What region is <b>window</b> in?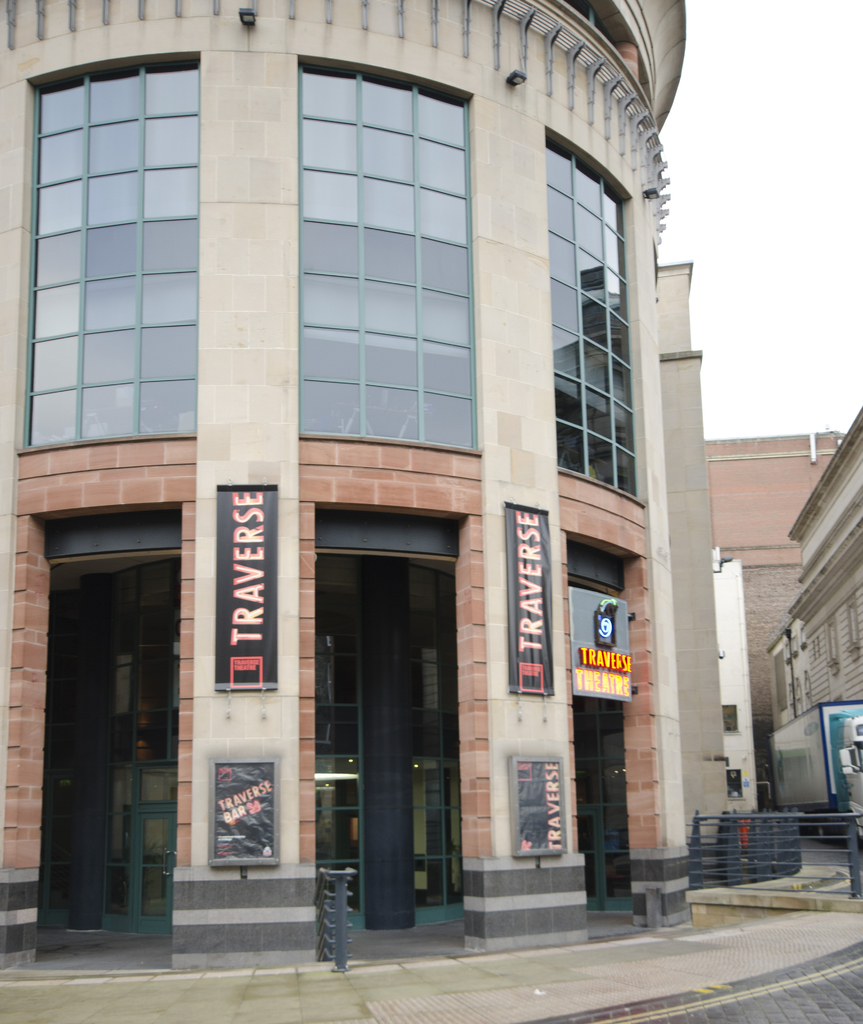
Rect(45, 29, 211, 508).
